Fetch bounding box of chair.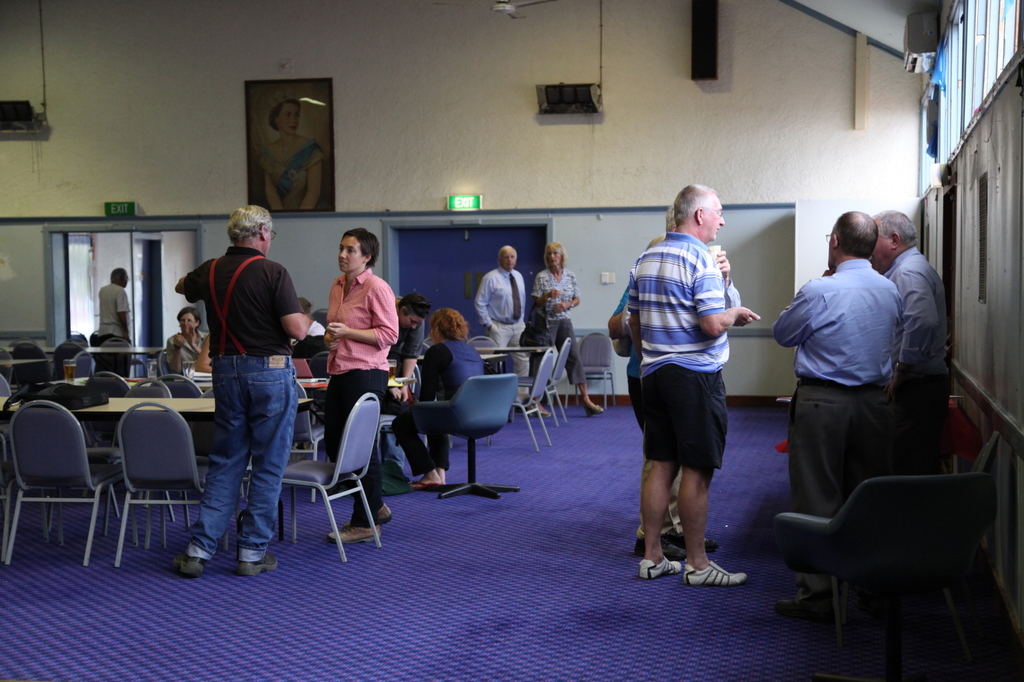
Bbox: (x1=251, y1=393, x2=383, y2=567).
